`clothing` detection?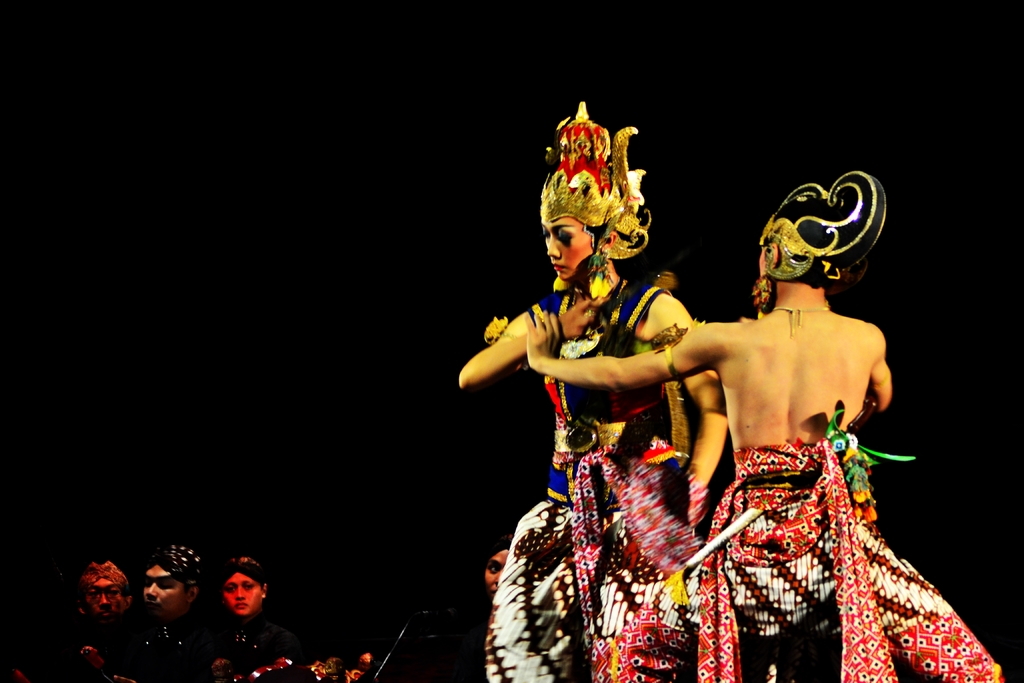
{"left": 65, "top": 611, "right": 135, "bottom": 679}
